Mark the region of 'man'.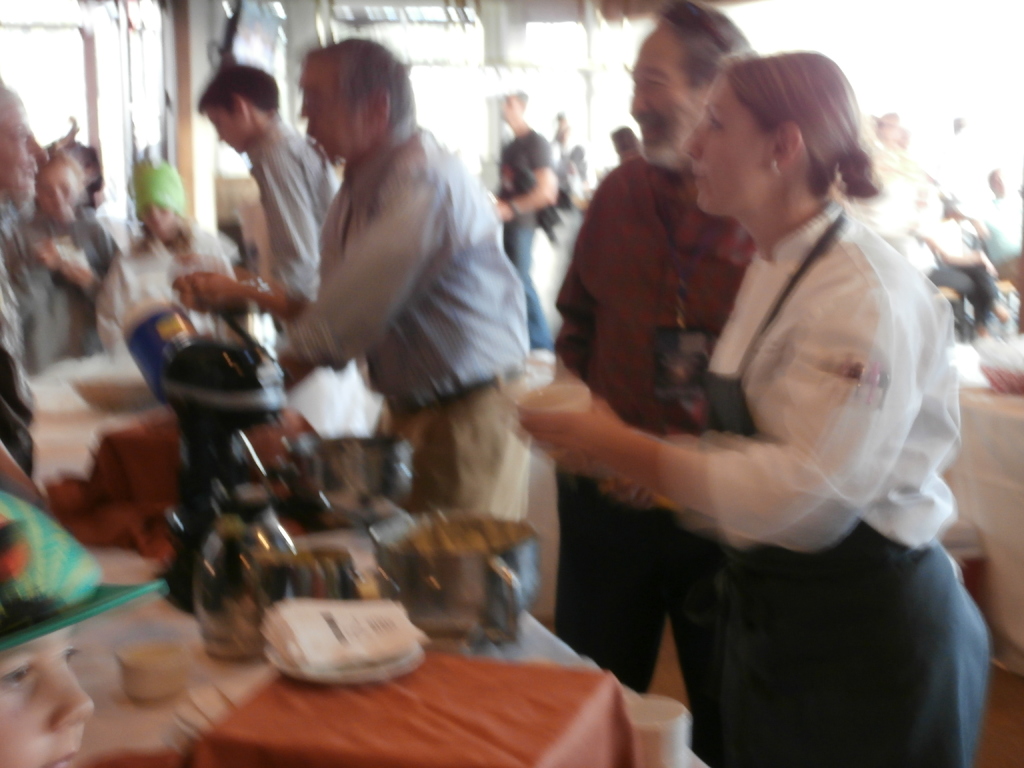
Region: {"left": 499, "top": 84, "right": 556, "bottom": 344}.
